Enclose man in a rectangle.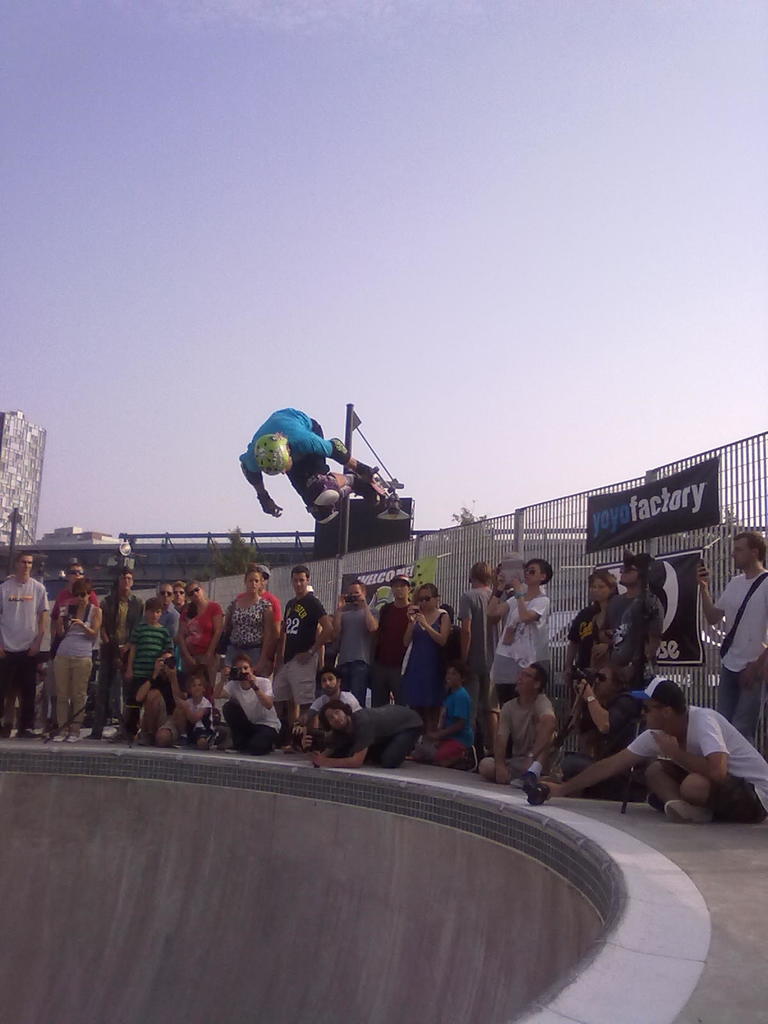
<bbox>321, 577, 376, 710</bbox>.
